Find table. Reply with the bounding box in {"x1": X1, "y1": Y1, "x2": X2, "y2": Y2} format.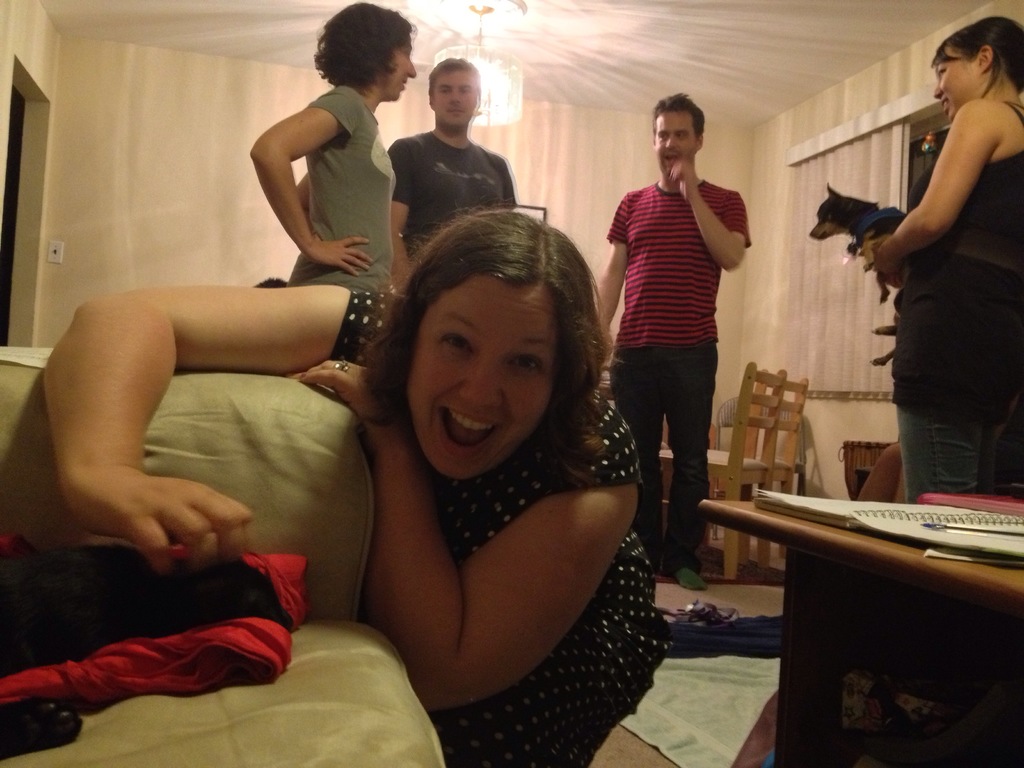
{"x1": 754, "y1": 495, "x2": 1012, "y2": 756}.
